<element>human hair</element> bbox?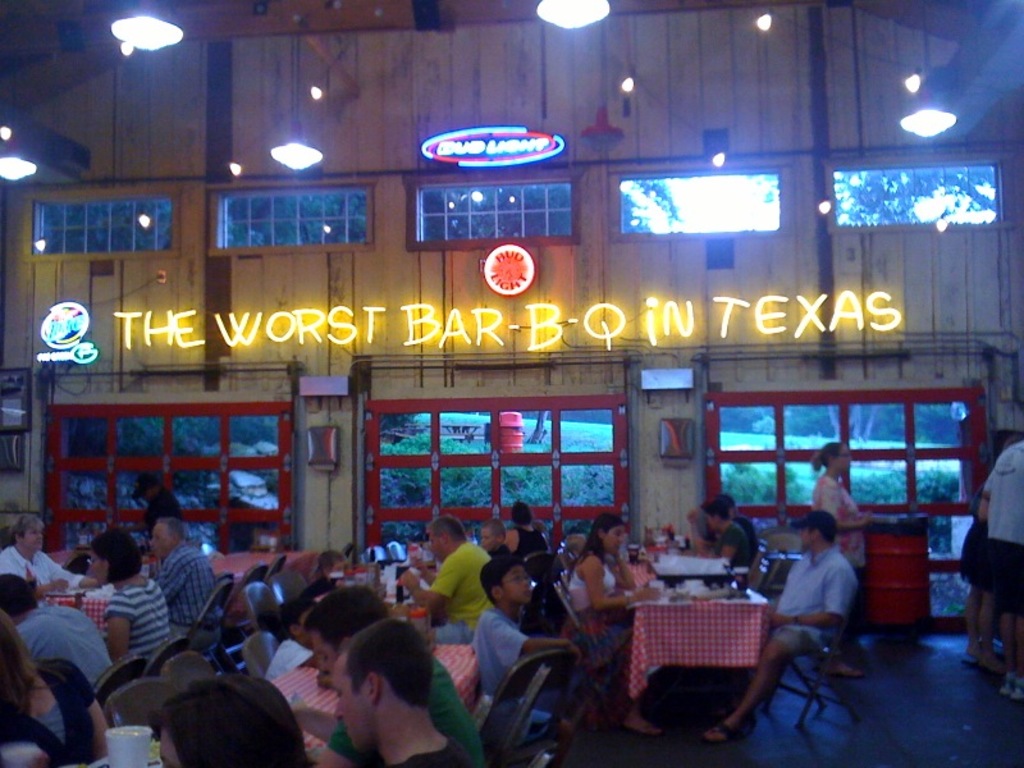
[left=801, top=508, right=833, bottom=547]
